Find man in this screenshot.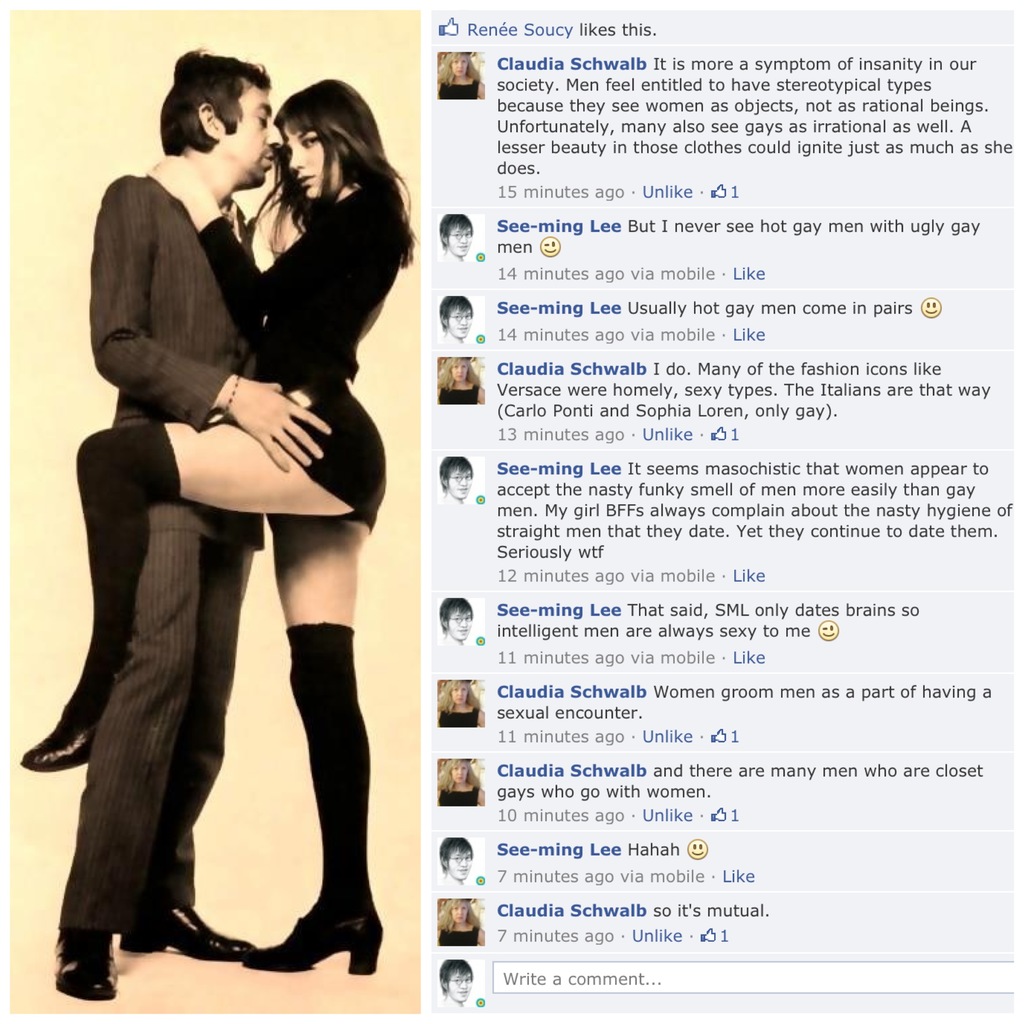
The bounding box for man is (x1=441, y1=591, x2=474, y2=648).
